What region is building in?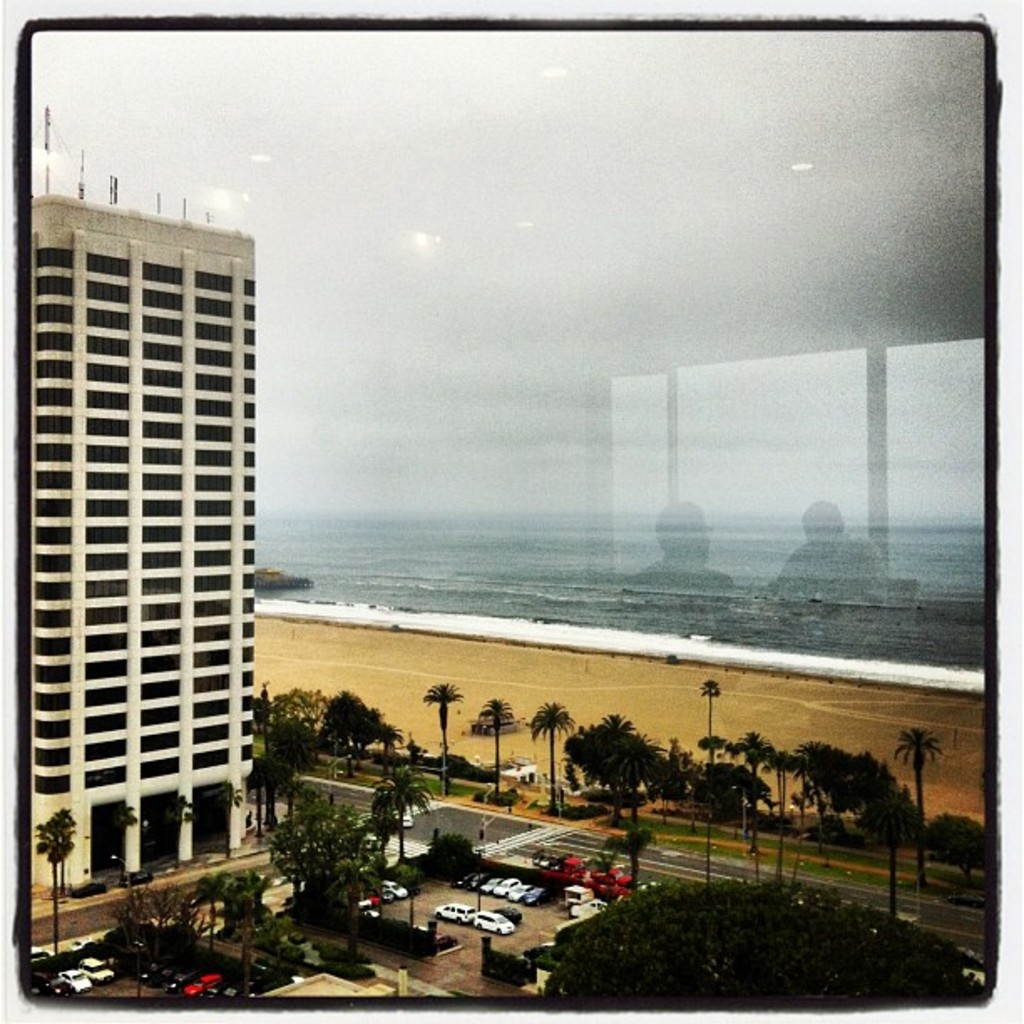
20,189,256,892.
